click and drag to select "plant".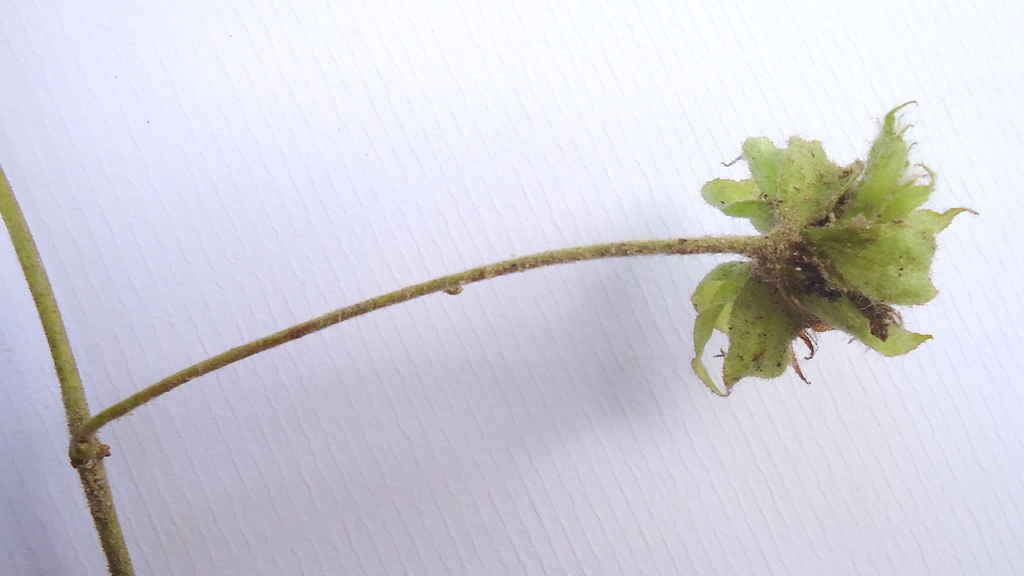
Selection: 0:88:978:541.
